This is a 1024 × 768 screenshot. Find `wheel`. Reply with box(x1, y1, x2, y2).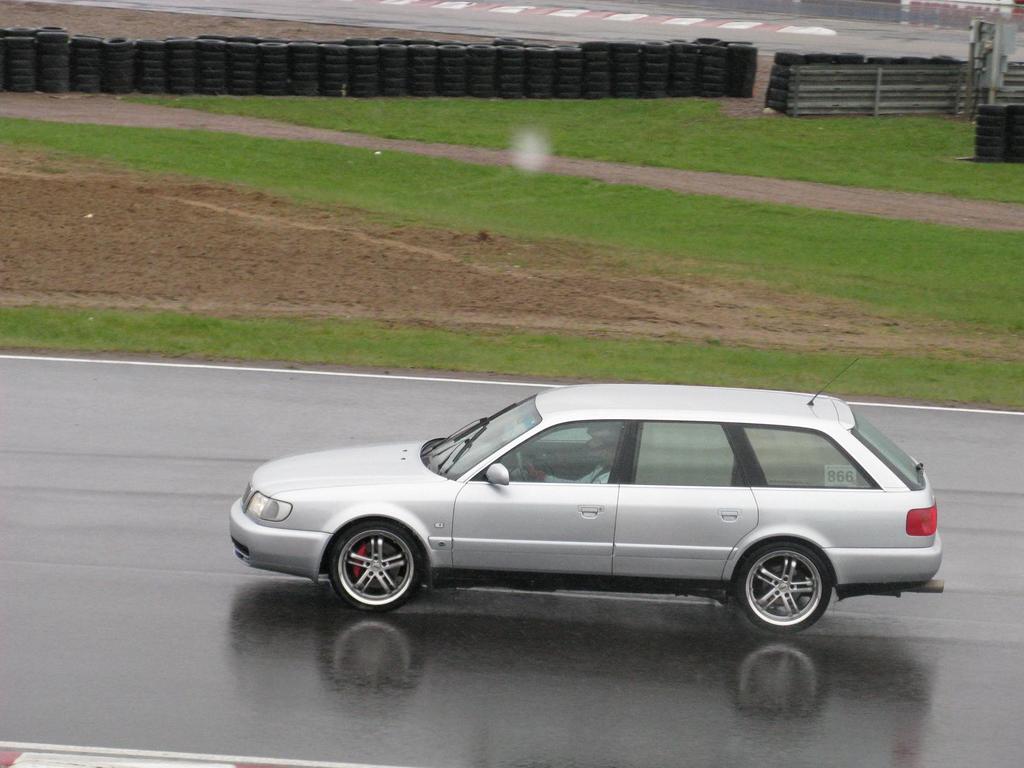
box(733, 540, 827, 634).
